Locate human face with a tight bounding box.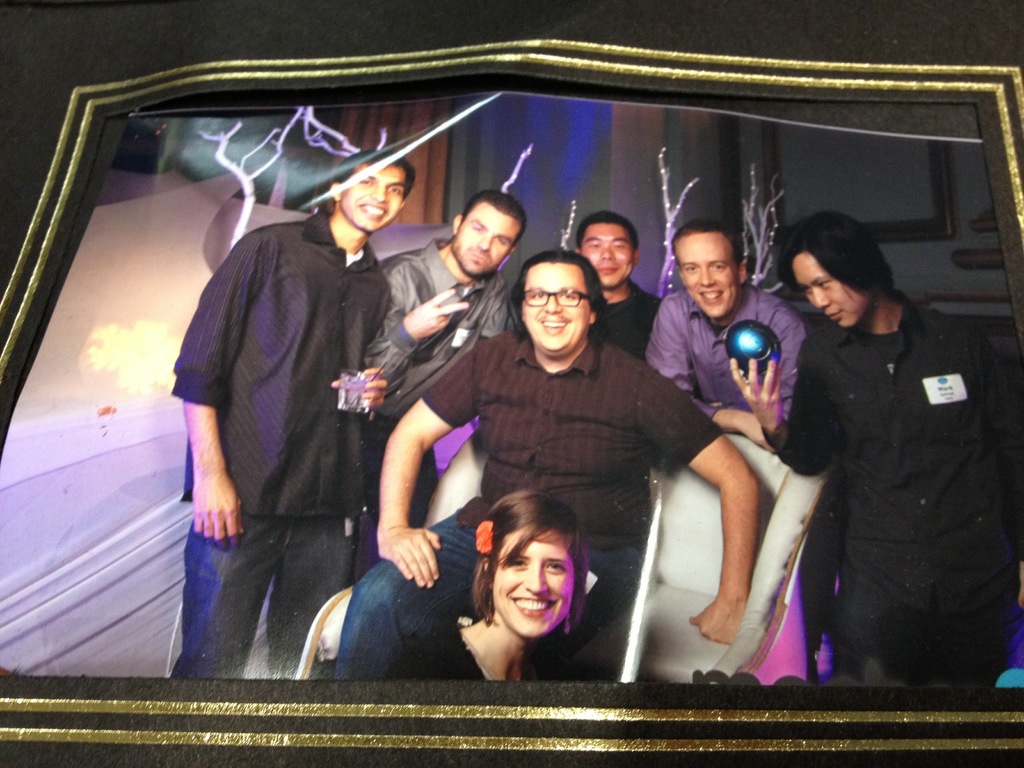
box(669, 236, 739, 323).
